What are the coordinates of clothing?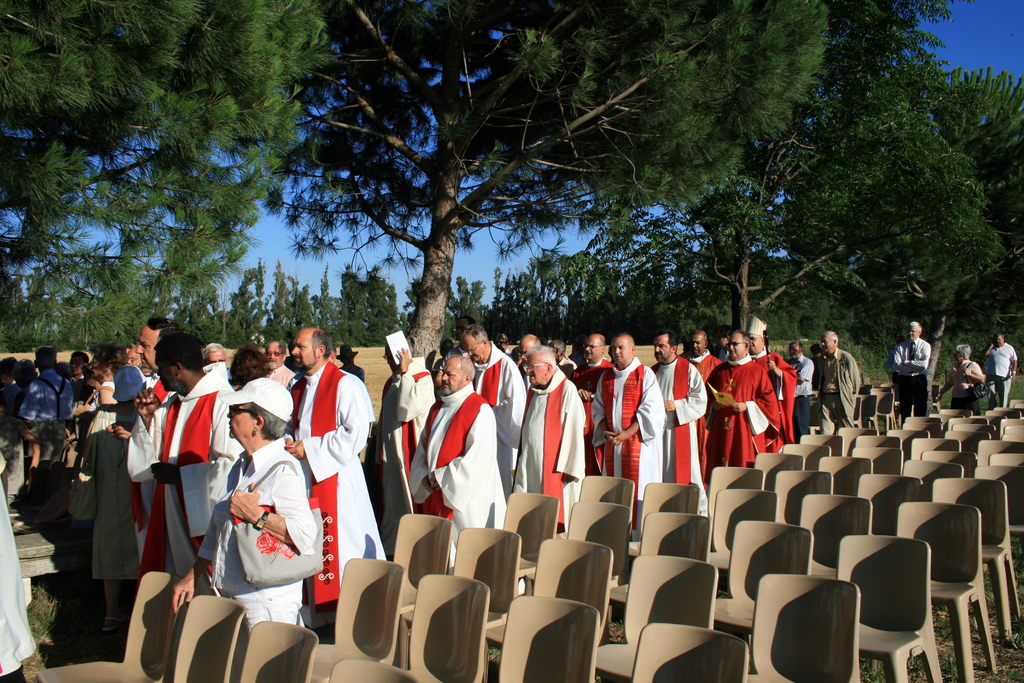
x1=464, y1=355, x2=518, y2=495.
